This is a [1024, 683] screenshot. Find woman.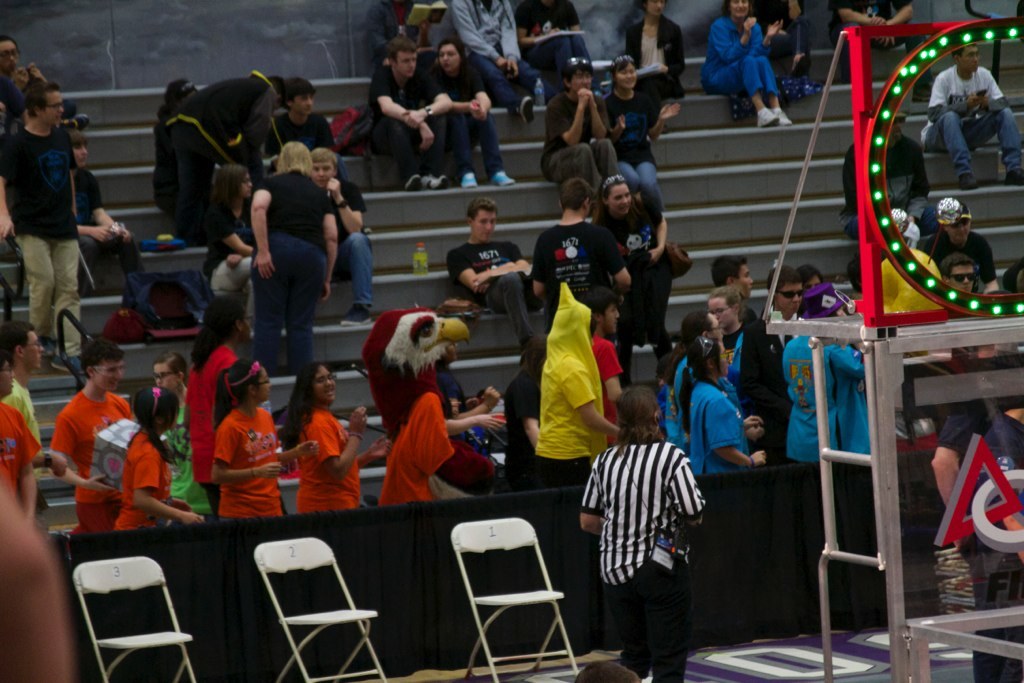
Bounding box: <region>671, 309, 769, 476</region>.
